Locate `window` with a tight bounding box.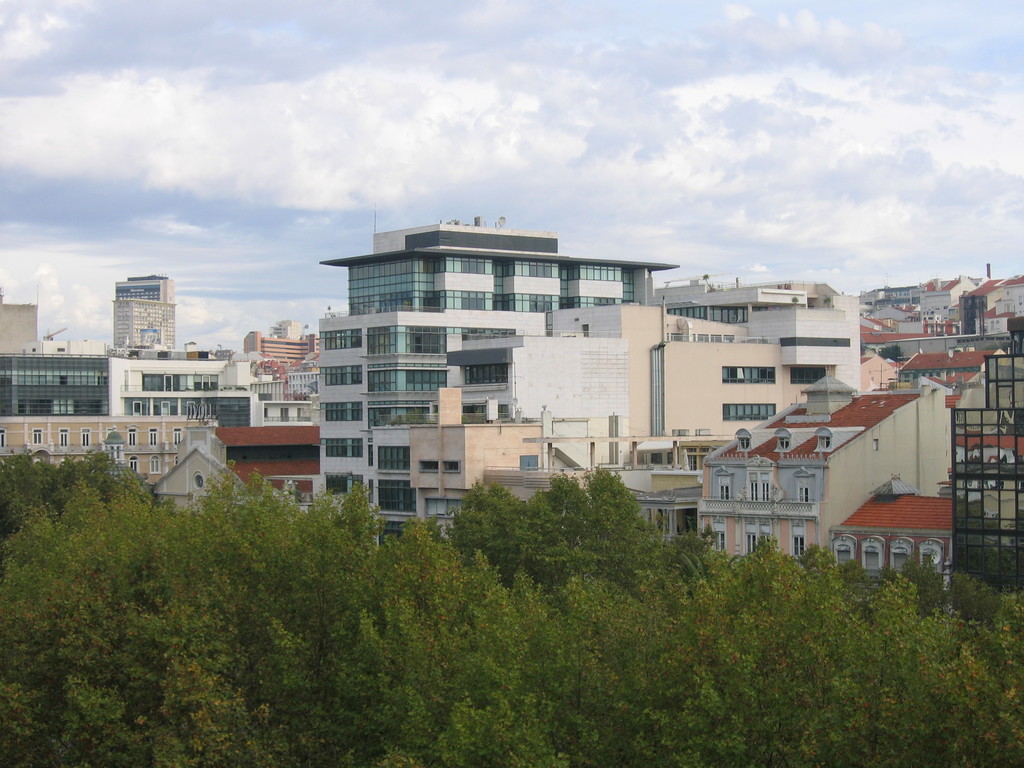
l=716, t=532, r=728, b=548.
